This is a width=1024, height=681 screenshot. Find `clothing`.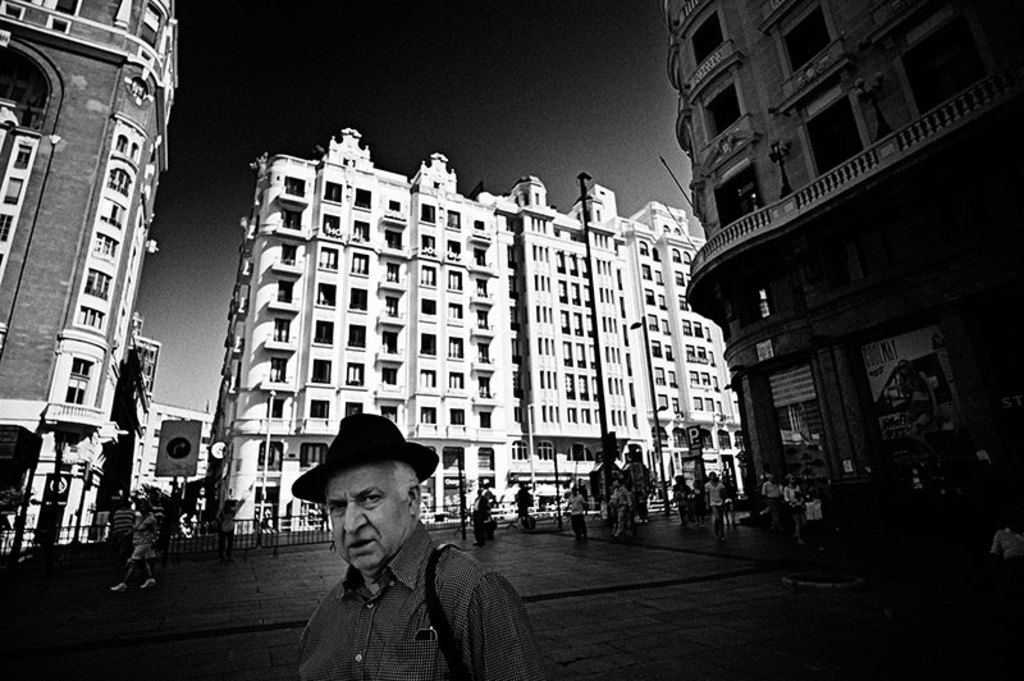
Bounding box: detection(266, 503, 502, 676).
